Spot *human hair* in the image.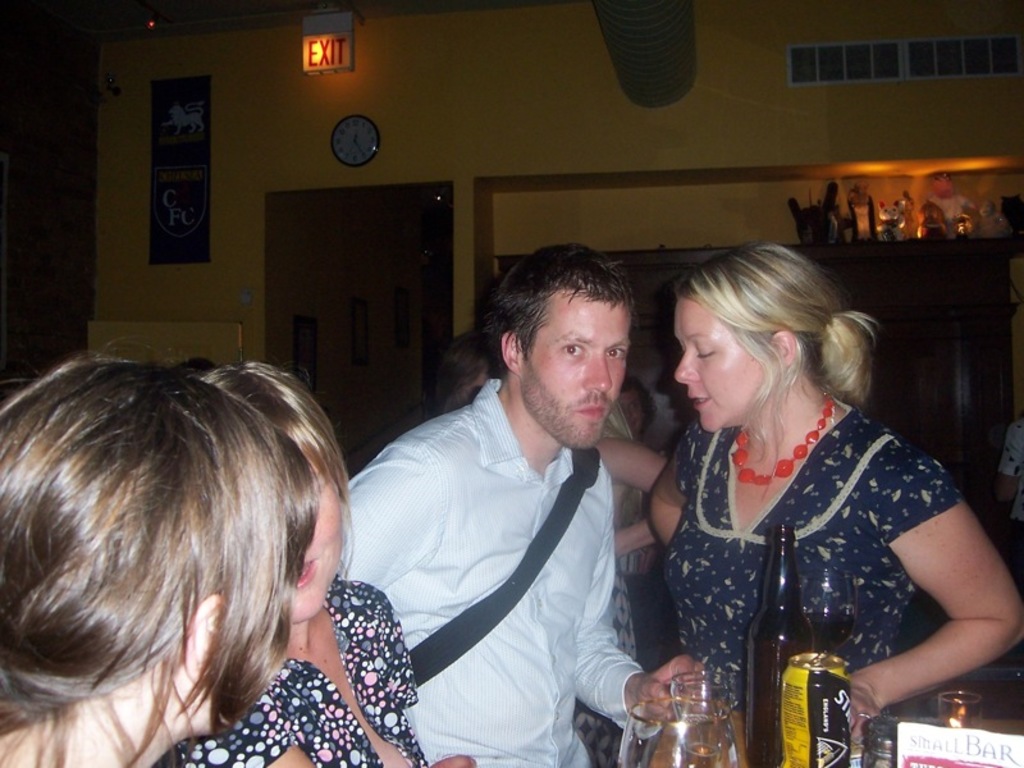
*human hair* found at 680/243/886/480.
